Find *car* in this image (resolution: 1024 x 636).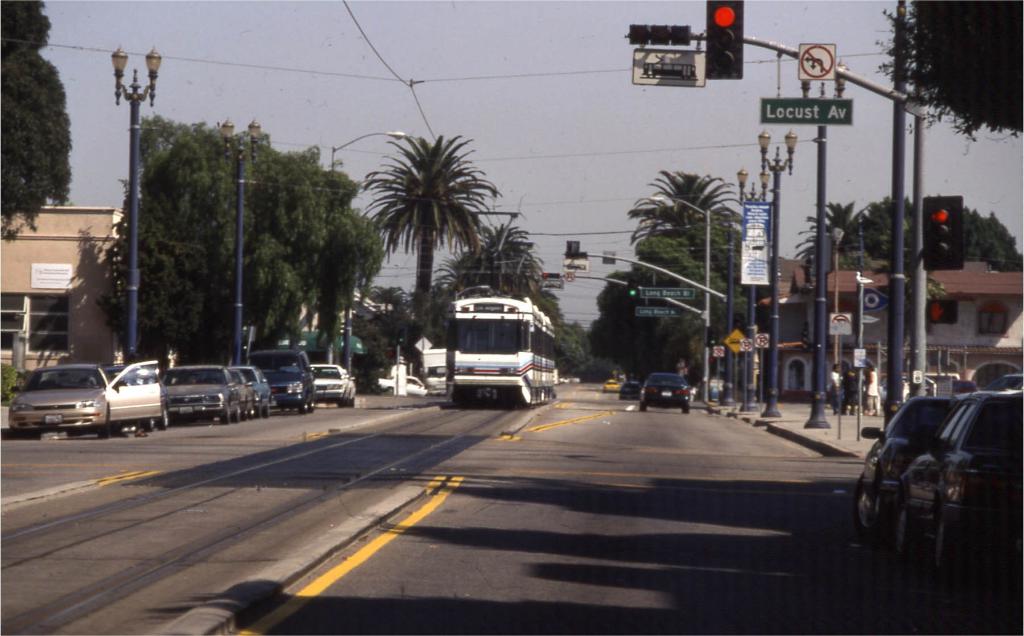
box=[228, 371, 253, 423].
